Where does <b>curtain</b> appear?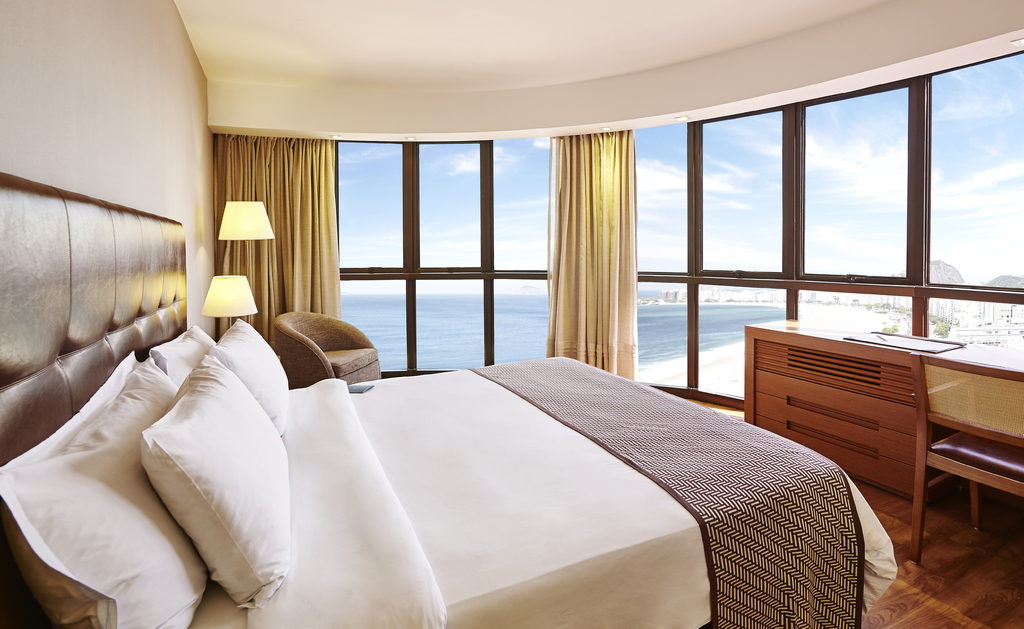
Appears at bbox=[536, 127, 653, 373].
